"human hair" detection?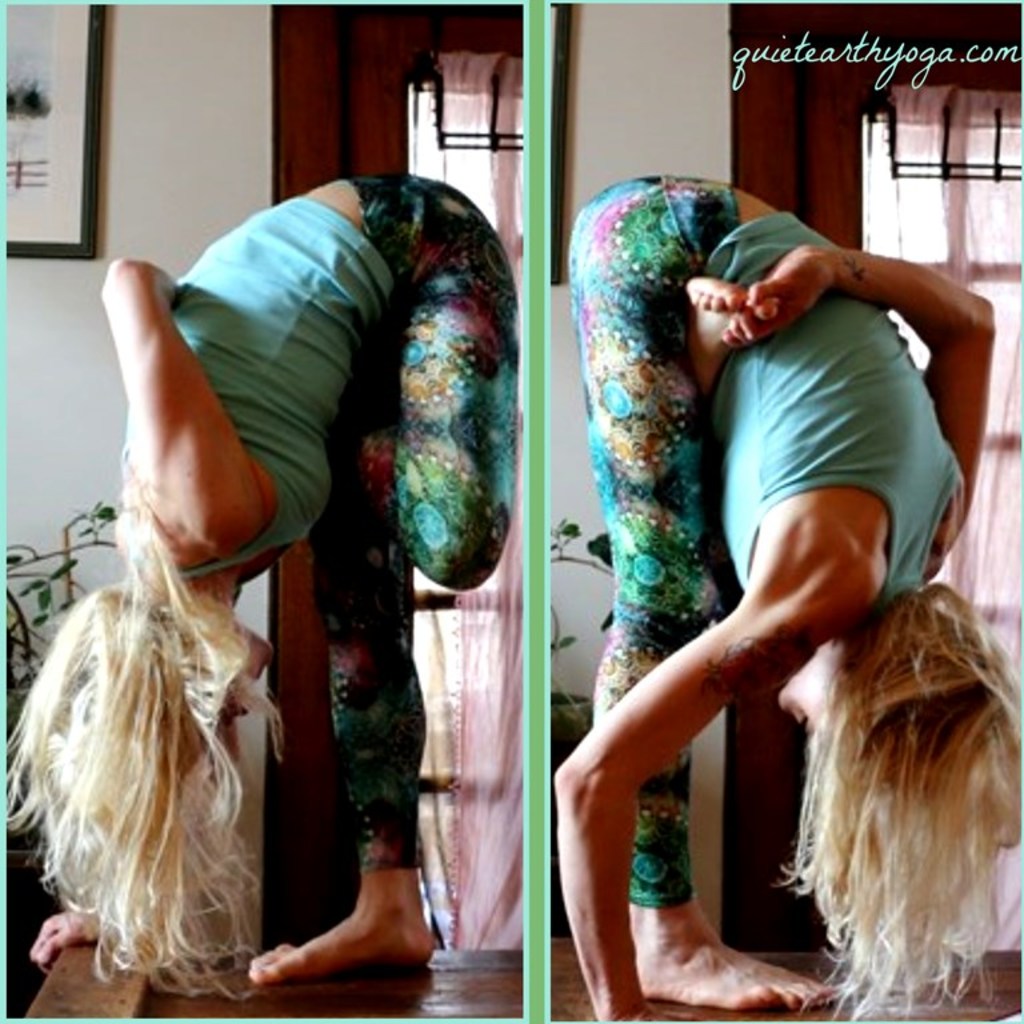
<bbox>779, 528, 1019, 1023</bbox>
